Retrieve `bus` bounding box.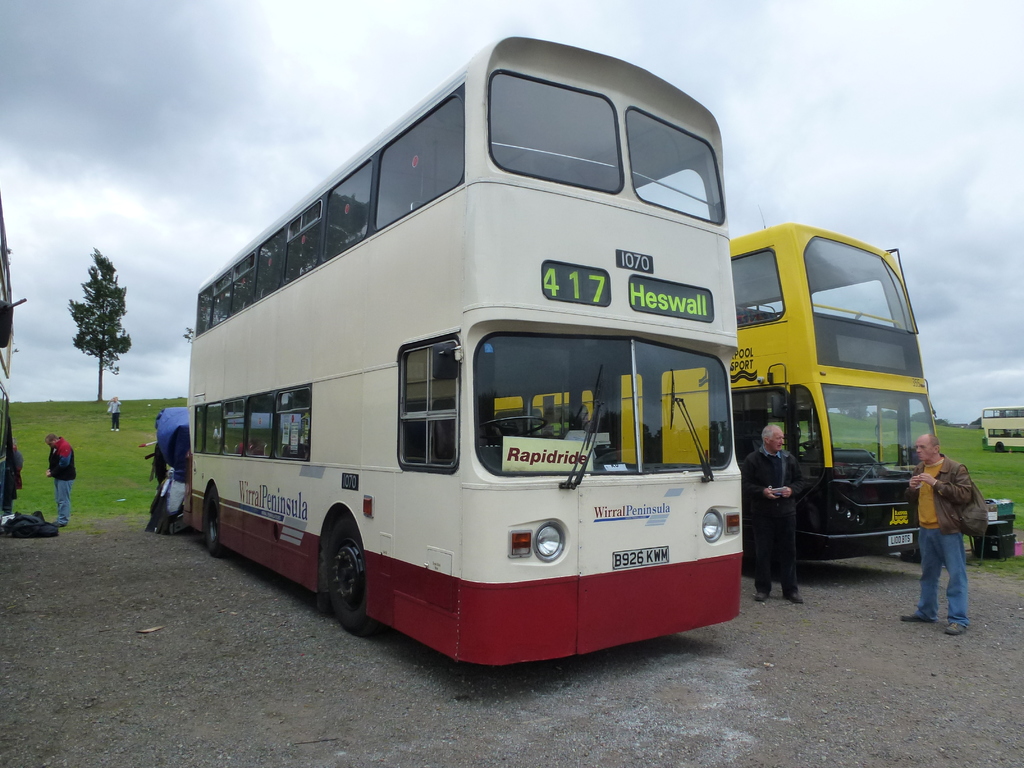
Bounding box: 0 181 19 516.
